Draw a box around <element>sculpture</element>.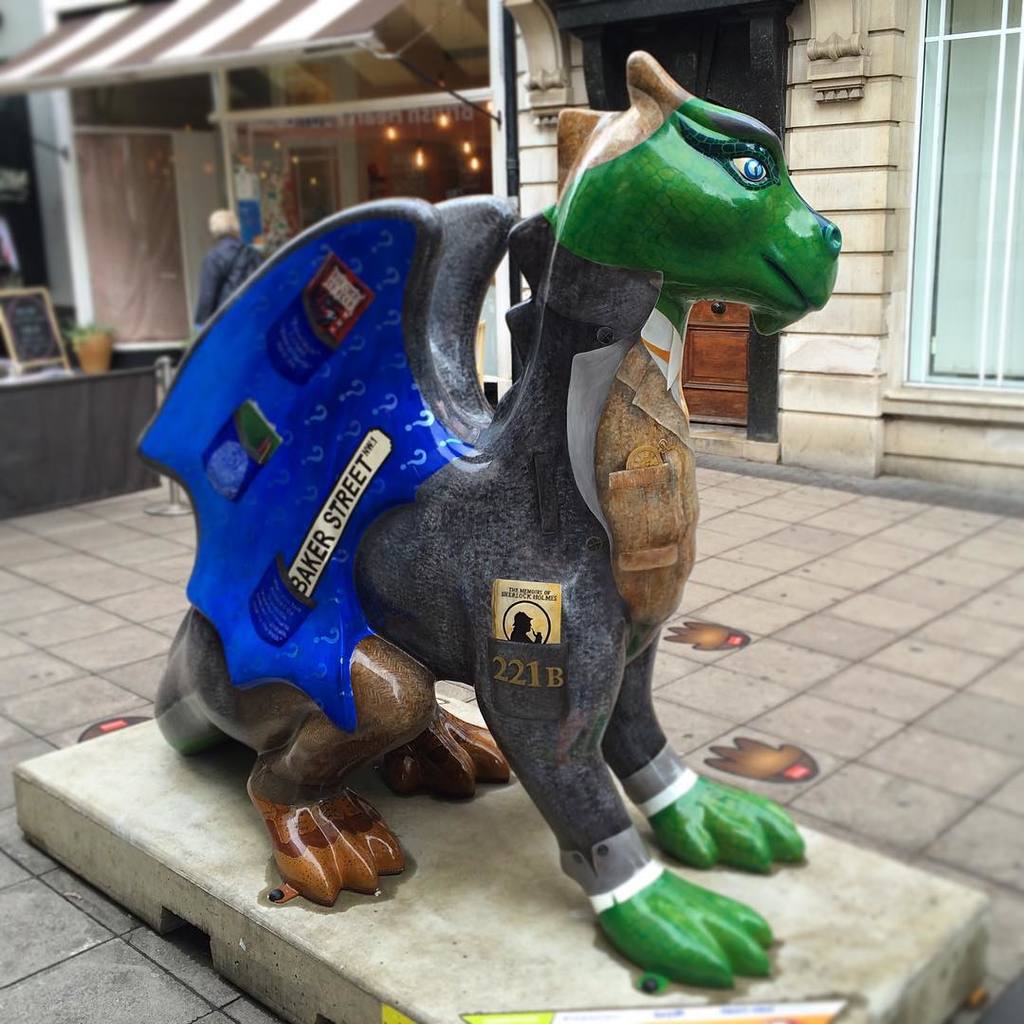
<region>155, 46, 835, 997</region>.
